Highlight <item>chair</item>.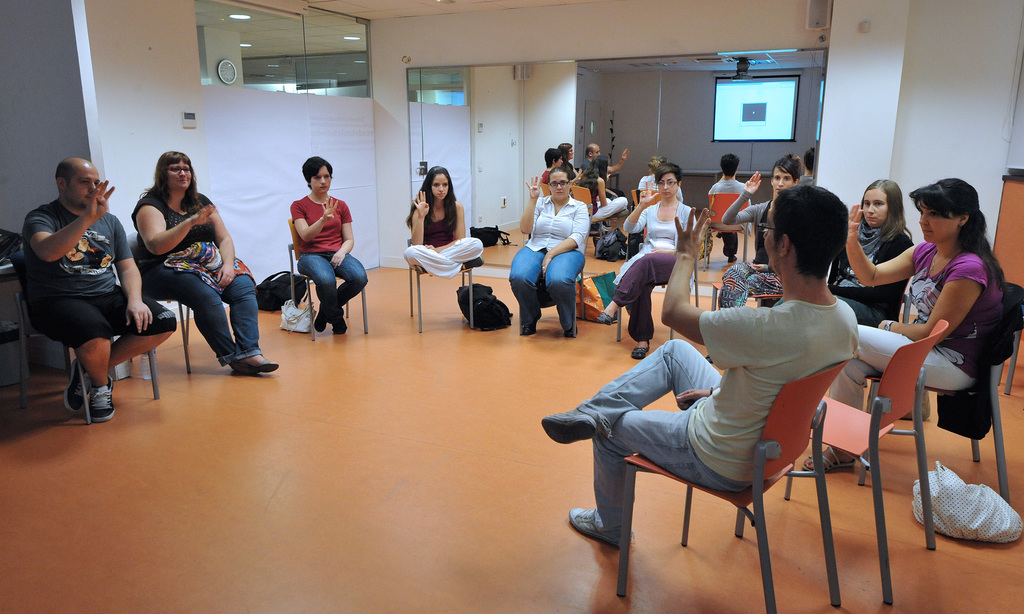
Highlighted region: left=618, top=222, right=699, bottom=347.
